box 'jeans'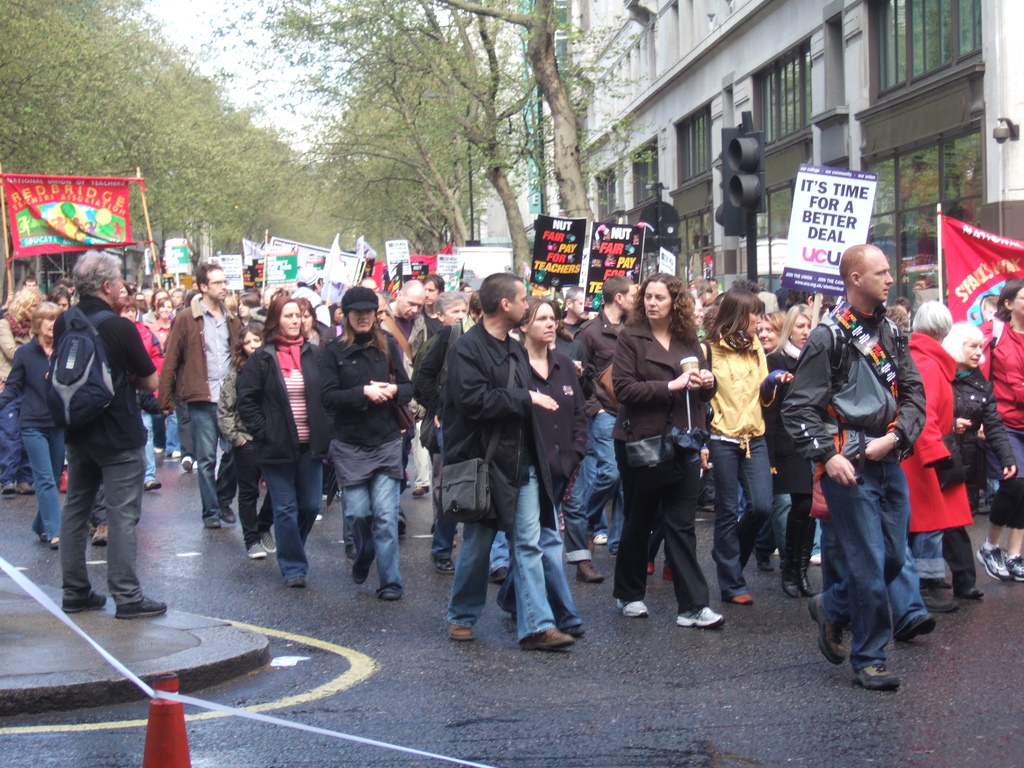
select_region(141, 409, 157, 487)
